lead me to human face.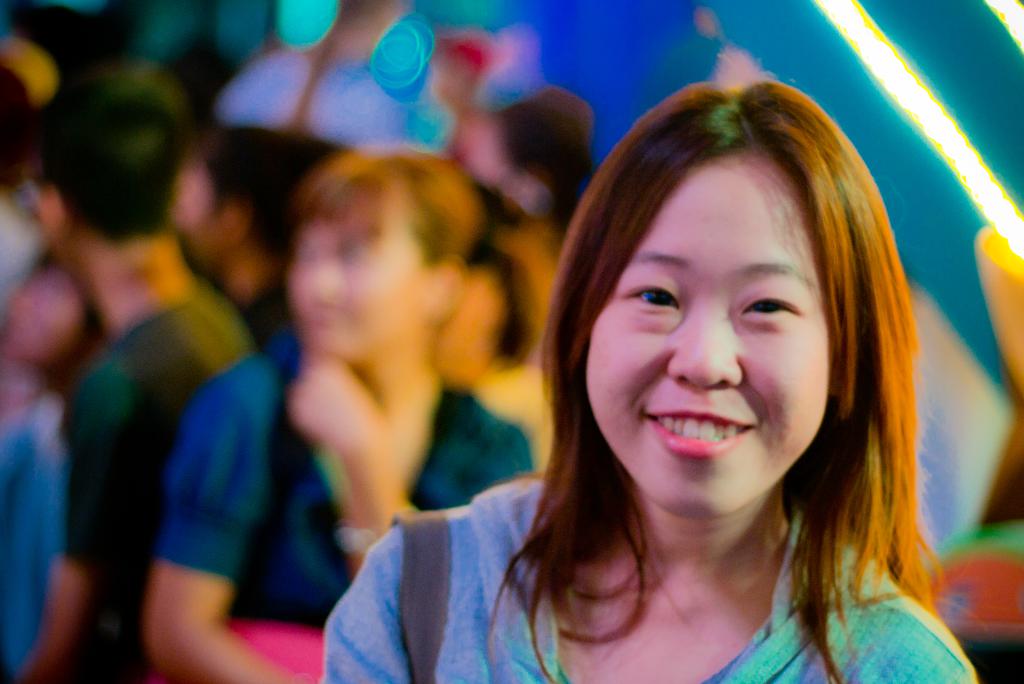
Lead to box=[580, 153, 839, 523].
